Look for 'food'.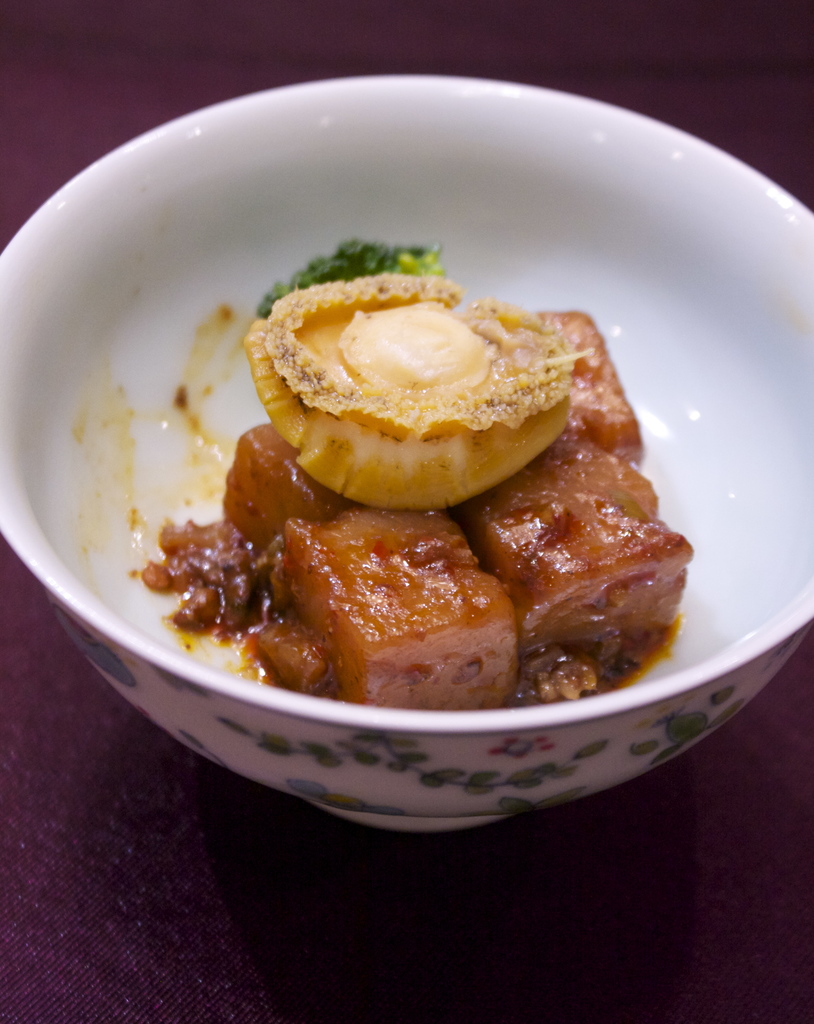
Found: [88, 164, 714, 744].
